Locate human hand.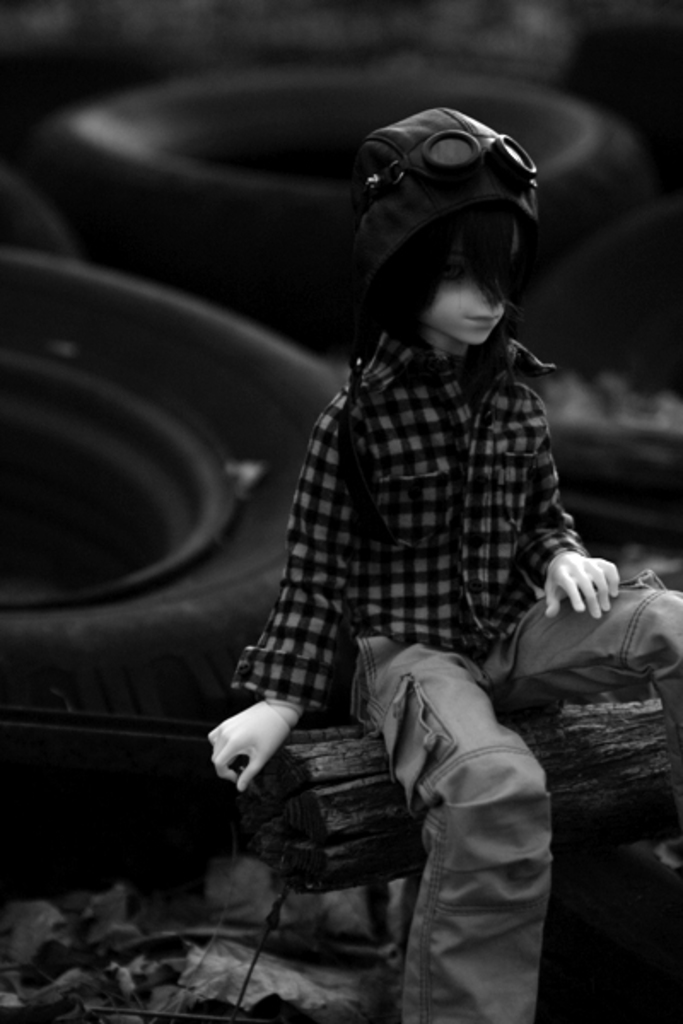
Bounding box: select_region(203, 700, 295, 800).
